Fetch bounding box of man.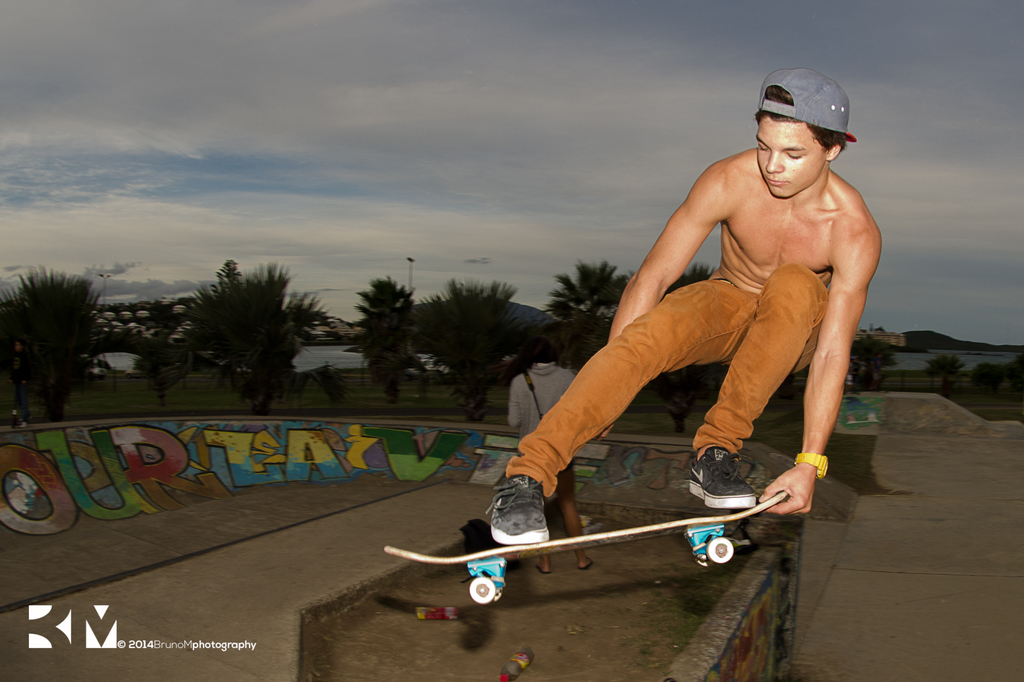
Bbox: x1=502 y1=331 x2=594 y2=567.
